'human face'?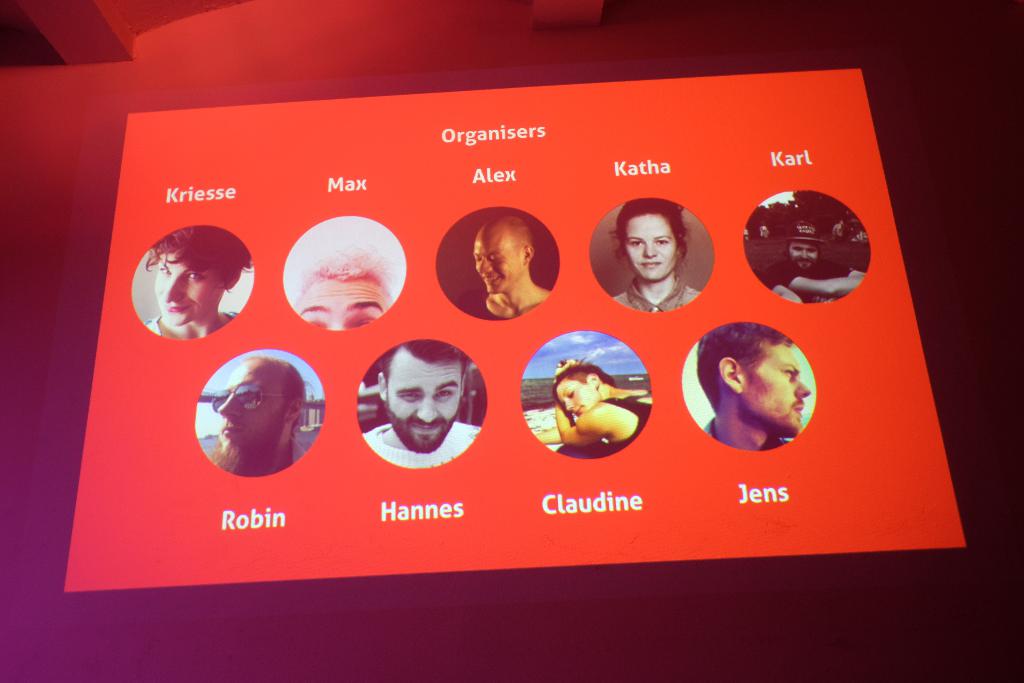
<box>472,236,525,295</box>
